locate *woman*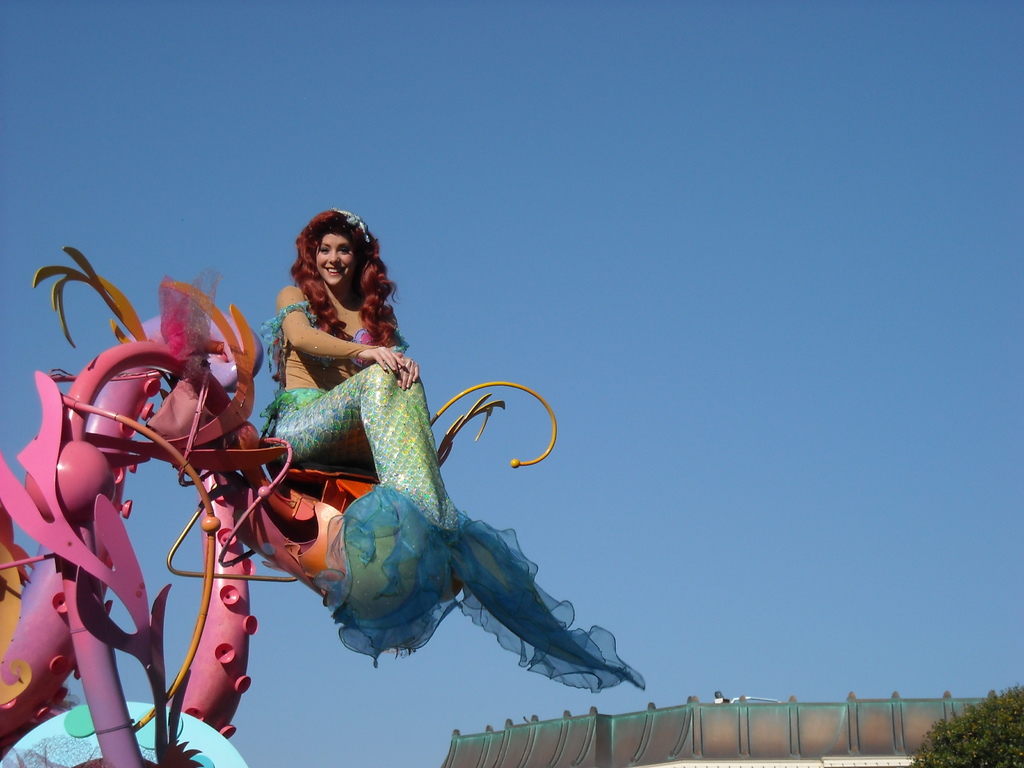
{"left": 256, "top": 207, "right": 458, "bottom": 538}
